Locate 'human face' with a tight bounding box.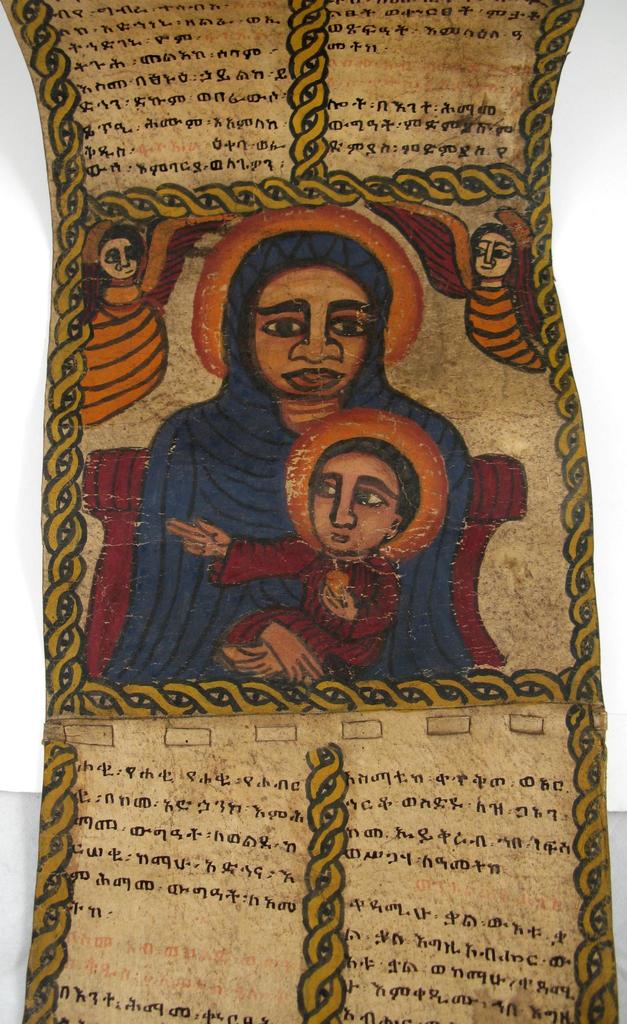
locate(464, 227, 516, 283).
